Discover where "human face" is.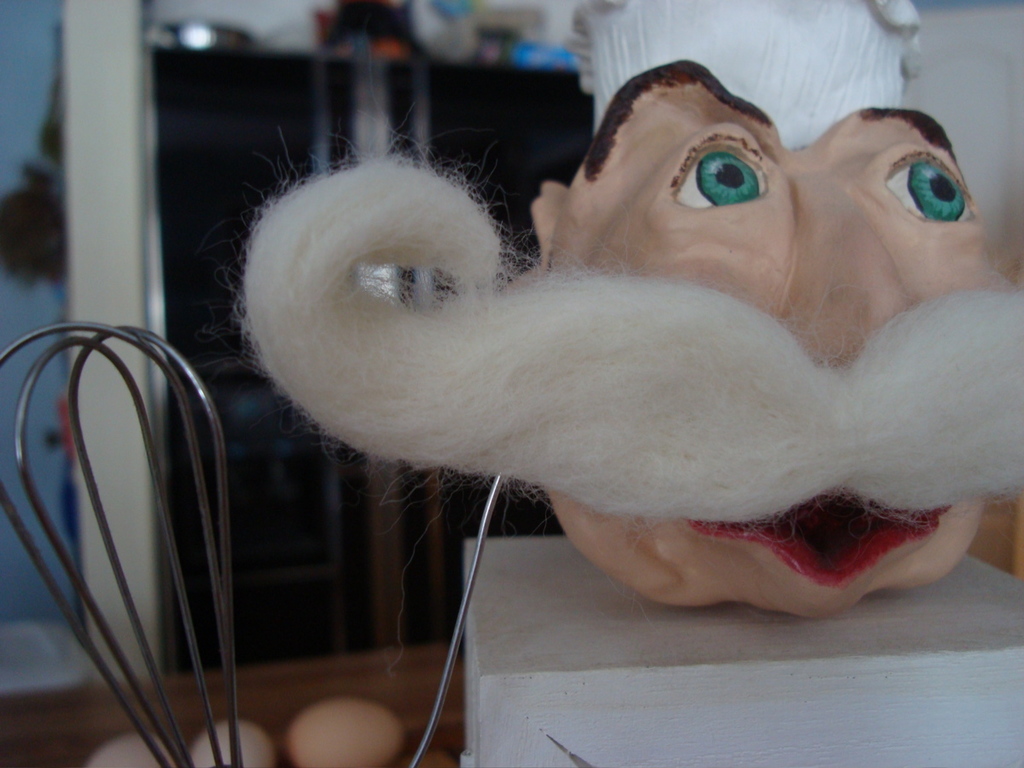
Discovered at [x1=527, y1=100, x2=1001, y2=611].
